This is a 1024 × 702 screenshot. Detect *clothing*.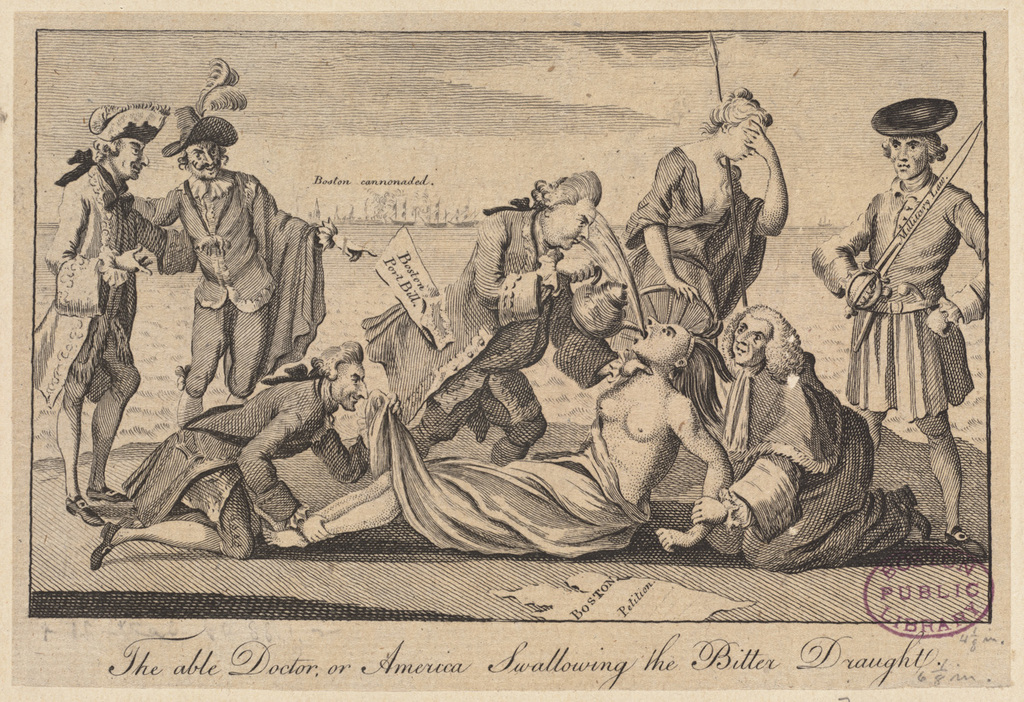
BBox(130, 174, 345, 418).
